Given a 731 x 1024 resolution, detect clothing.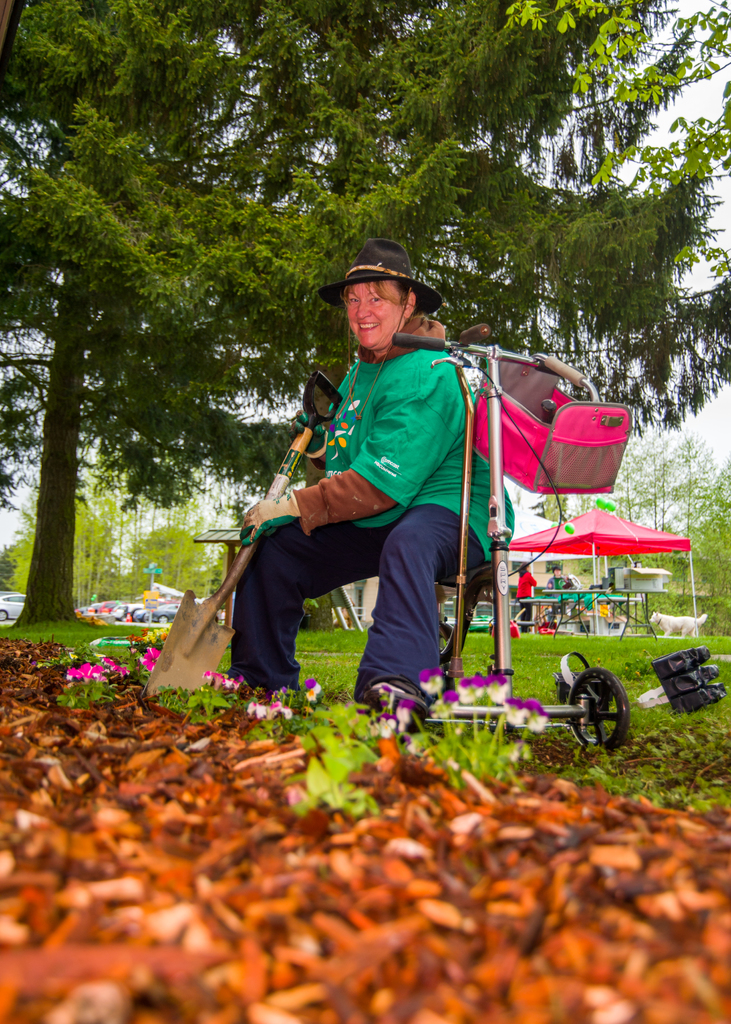
<box>513,568,533,634</box>.
